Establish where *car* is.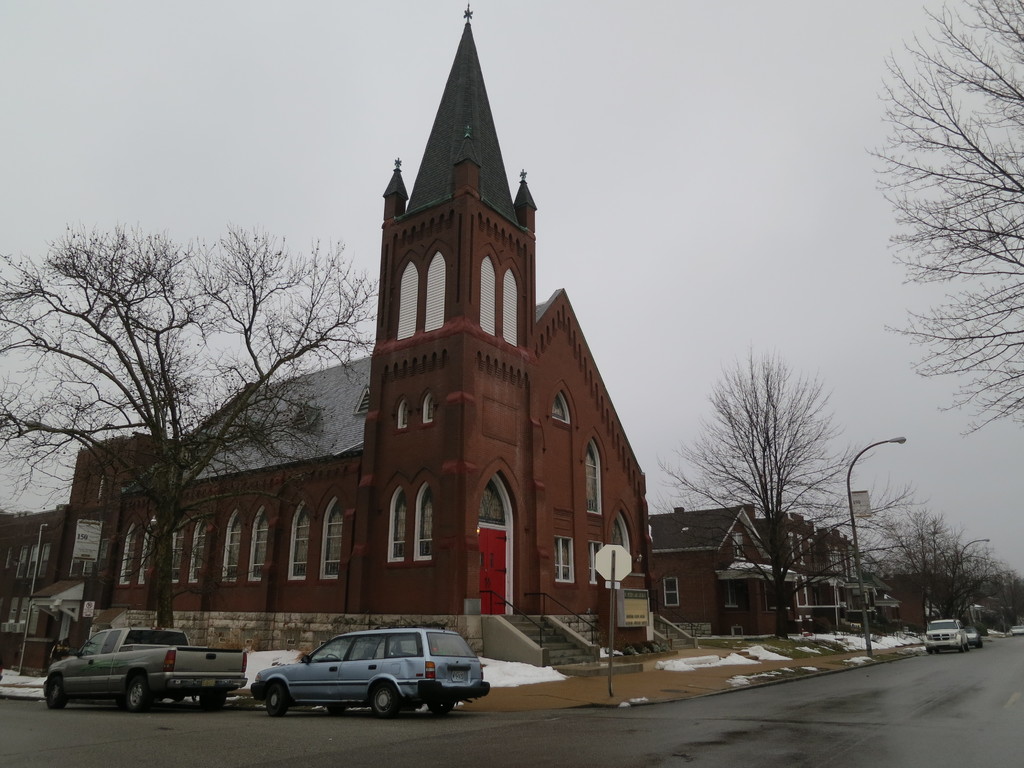
Established at select_region(921, 621, 964, 648).
